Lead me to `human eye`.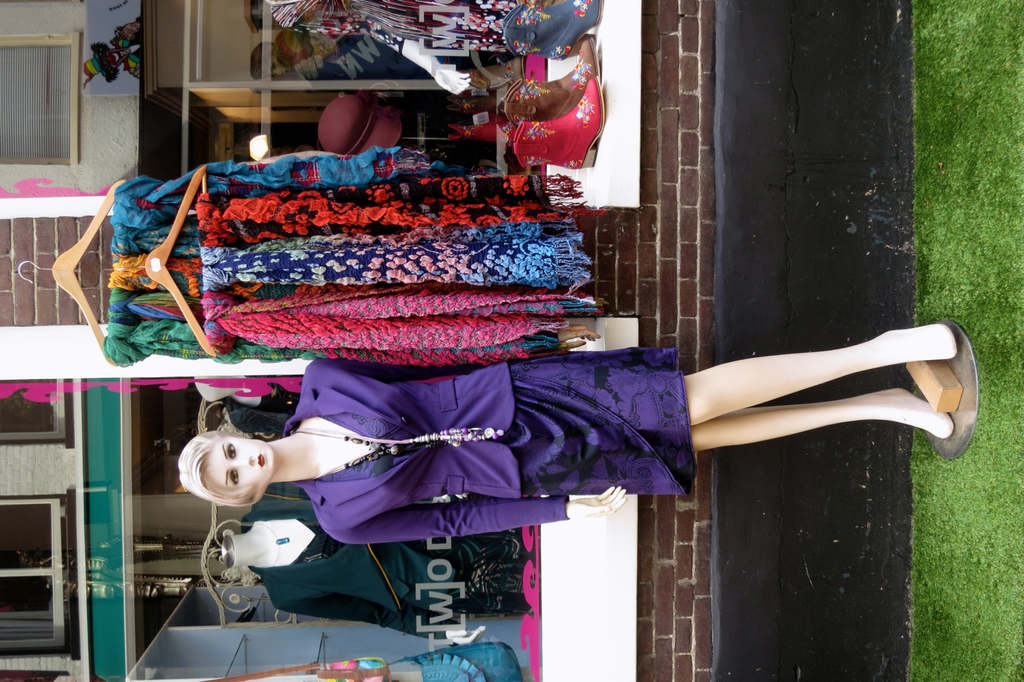
Lead to (x1=228, y1=467, x2=240, y2=485).
